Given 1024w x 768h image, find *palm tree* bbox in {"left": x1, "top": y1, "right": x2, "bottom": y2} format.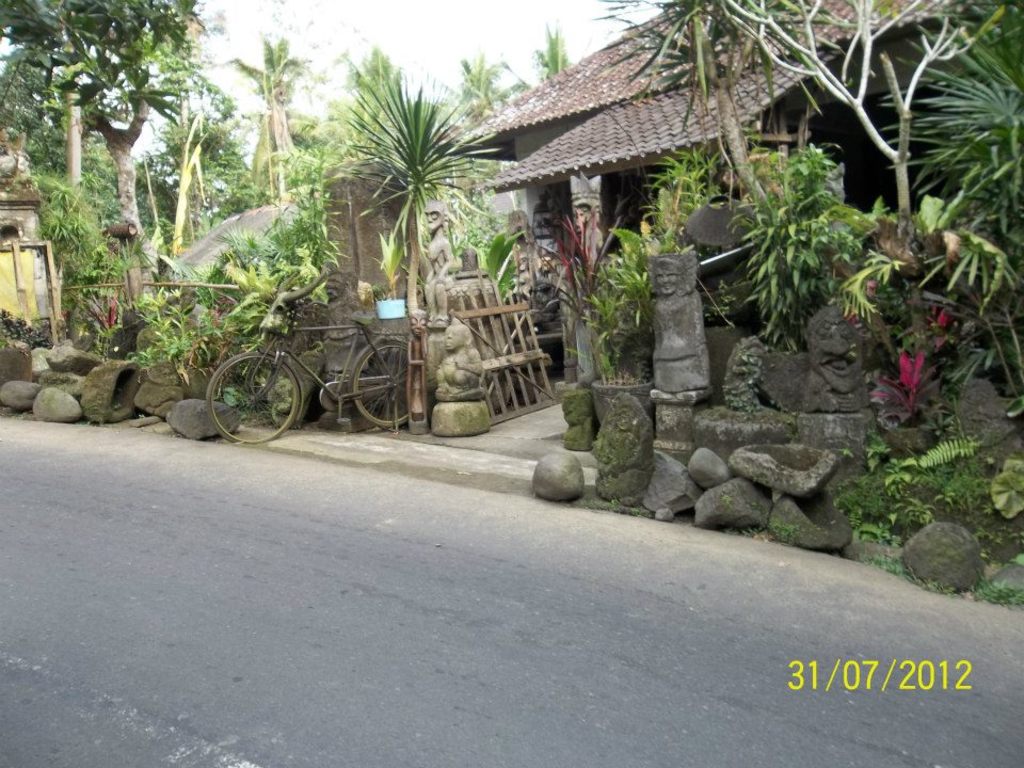
{"left": 227, "top": 44, "right": 325, "bottom": 198}.
